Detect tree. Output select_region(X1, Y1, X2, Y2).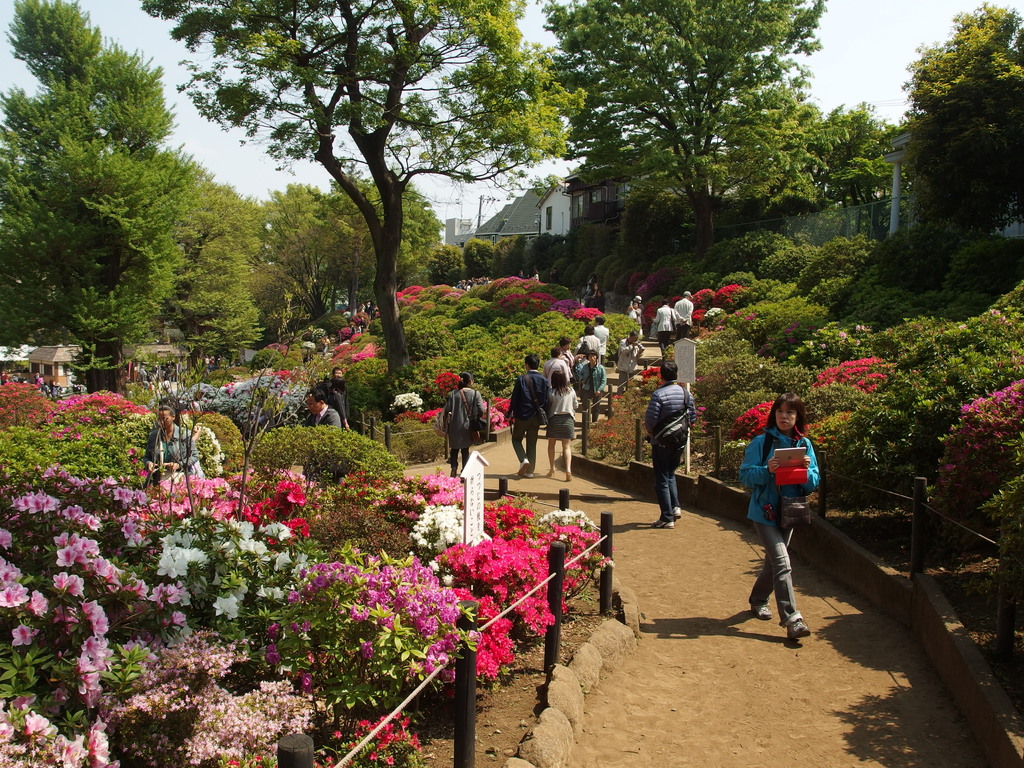
select_region(17, 24, 219, 406).
